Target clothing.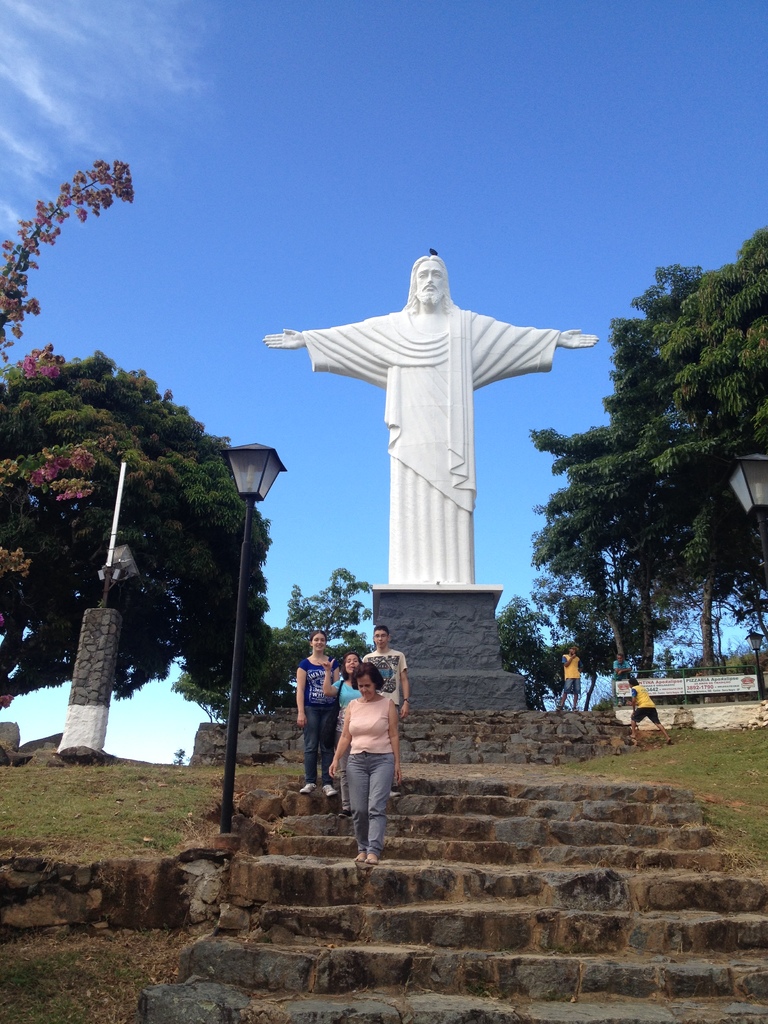
Target region: bbox(348, 691, 392, 848).
